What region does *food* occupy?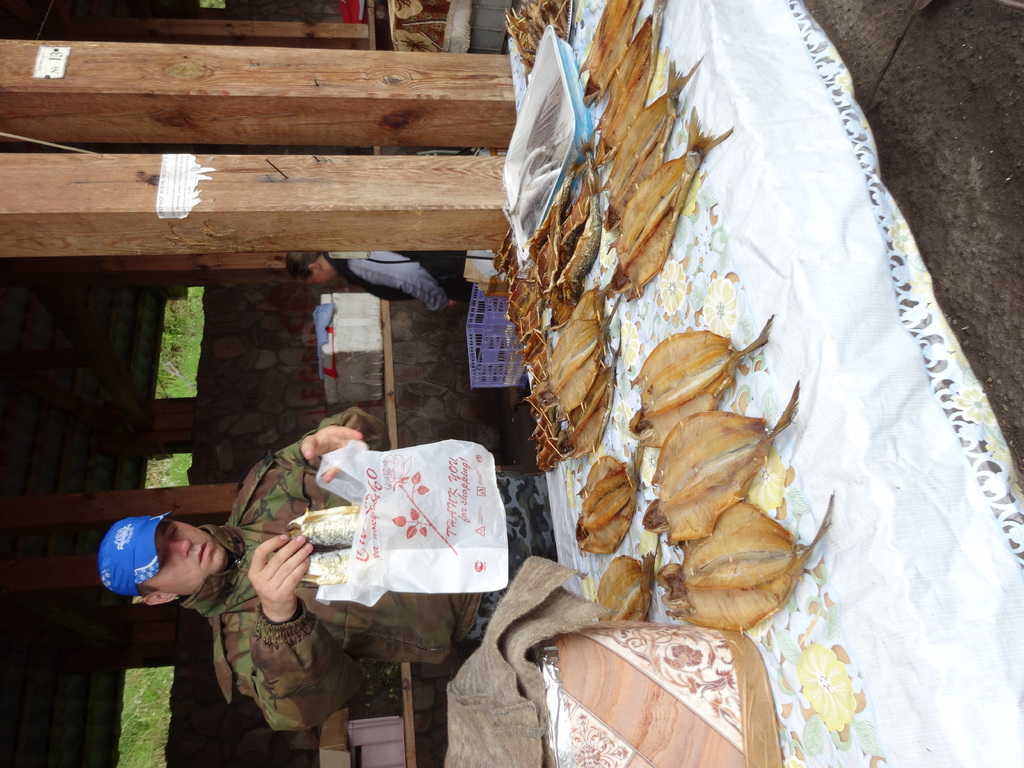
(588, 553, 660, 620).
